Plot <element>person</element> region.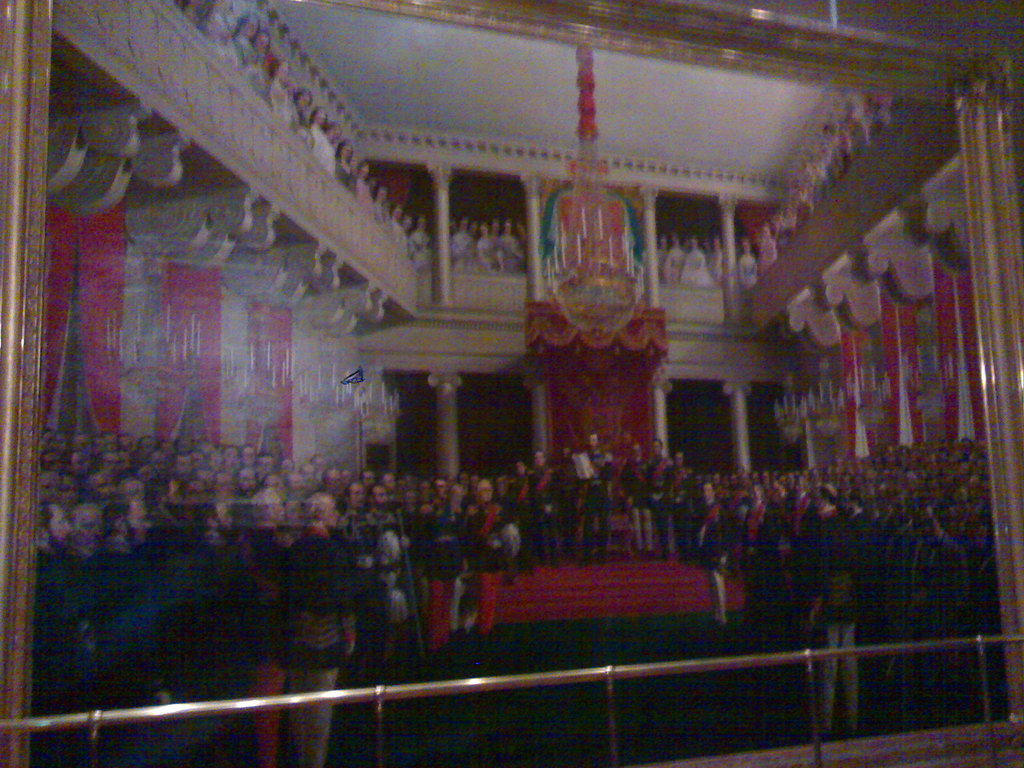
Plotted at 572, 452, 616, 561.
